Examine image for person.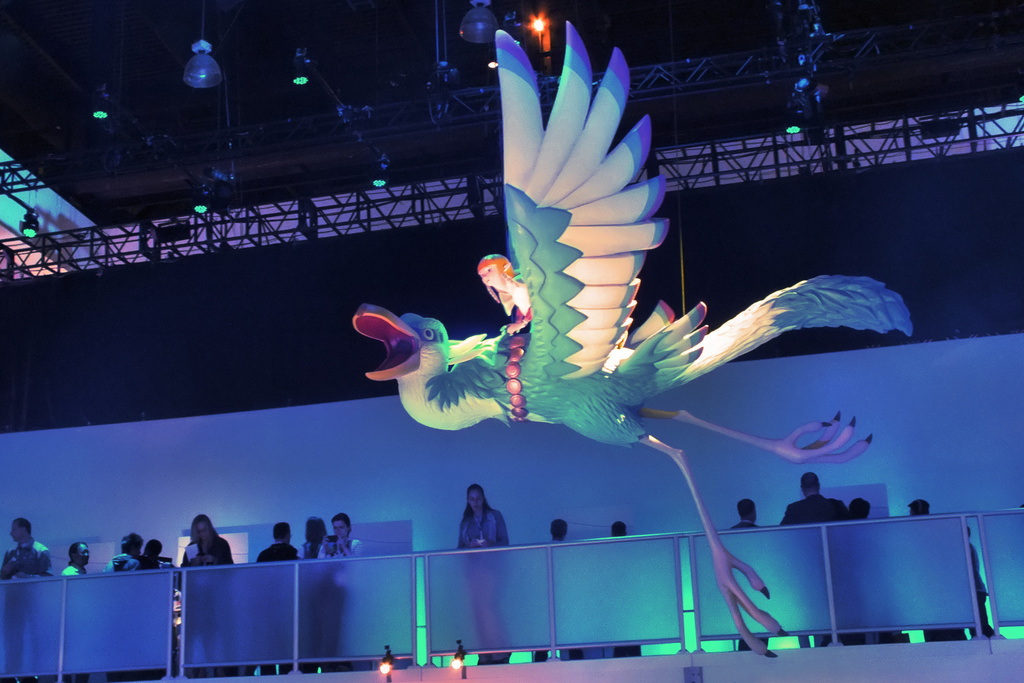
Examination result: {"left": 181, "top": 513, "right": 242, "bottom": 568}.
